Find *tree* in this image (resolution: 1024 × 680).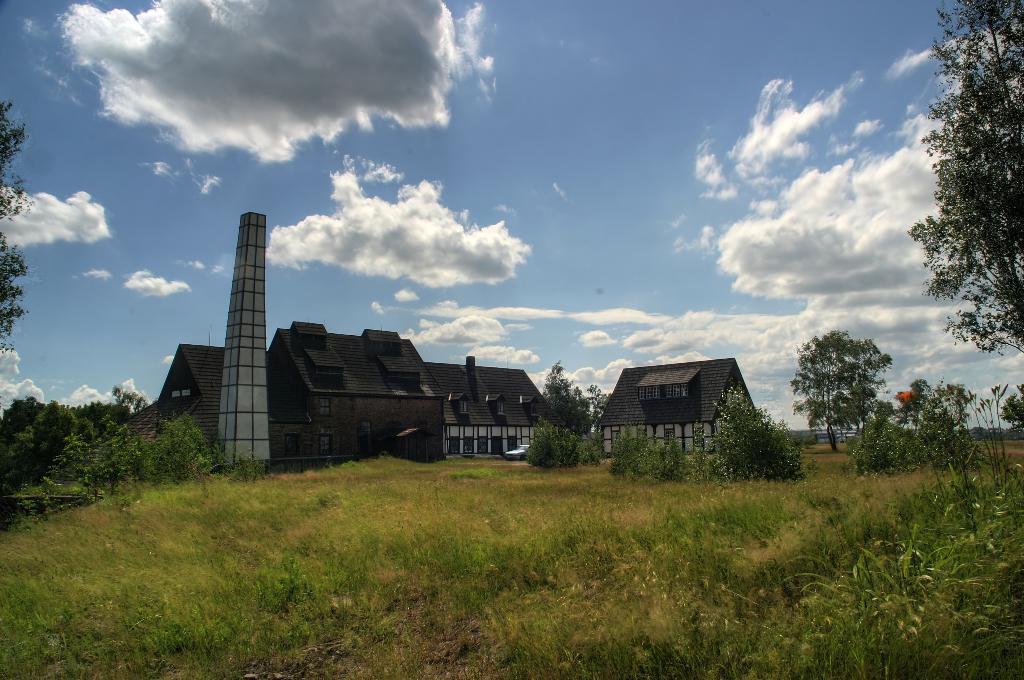
717,388,804,475.
